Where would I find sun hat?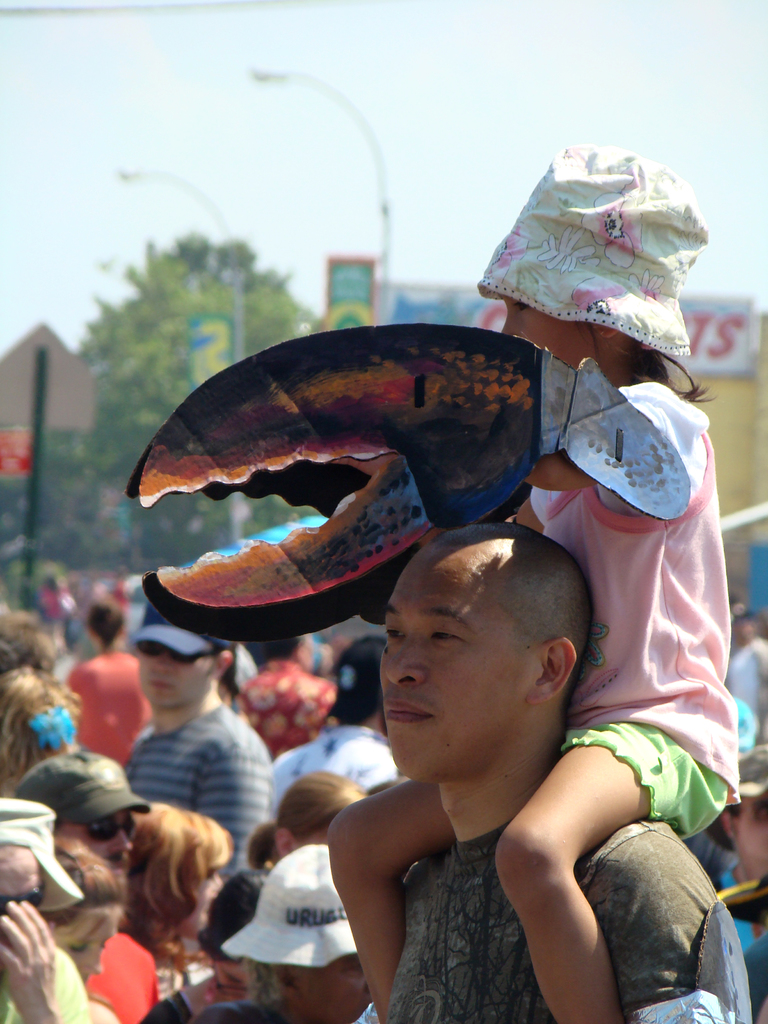
At [719,877,767,917].
